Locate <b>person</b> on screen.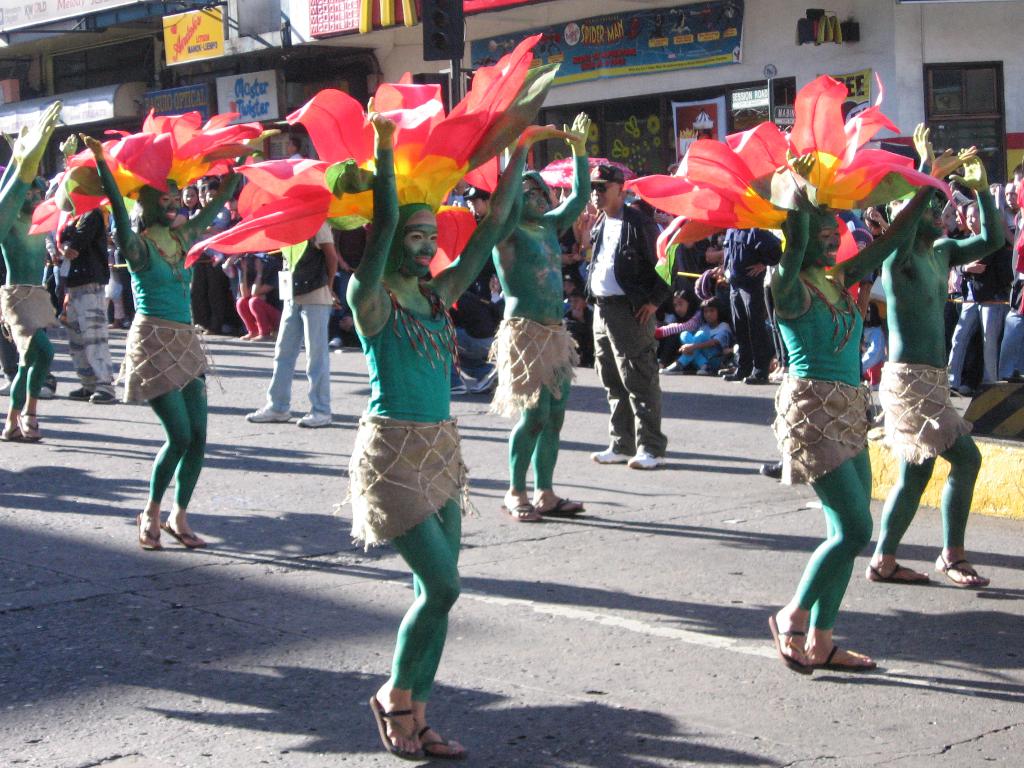
On screen at [488,140,593,525].
